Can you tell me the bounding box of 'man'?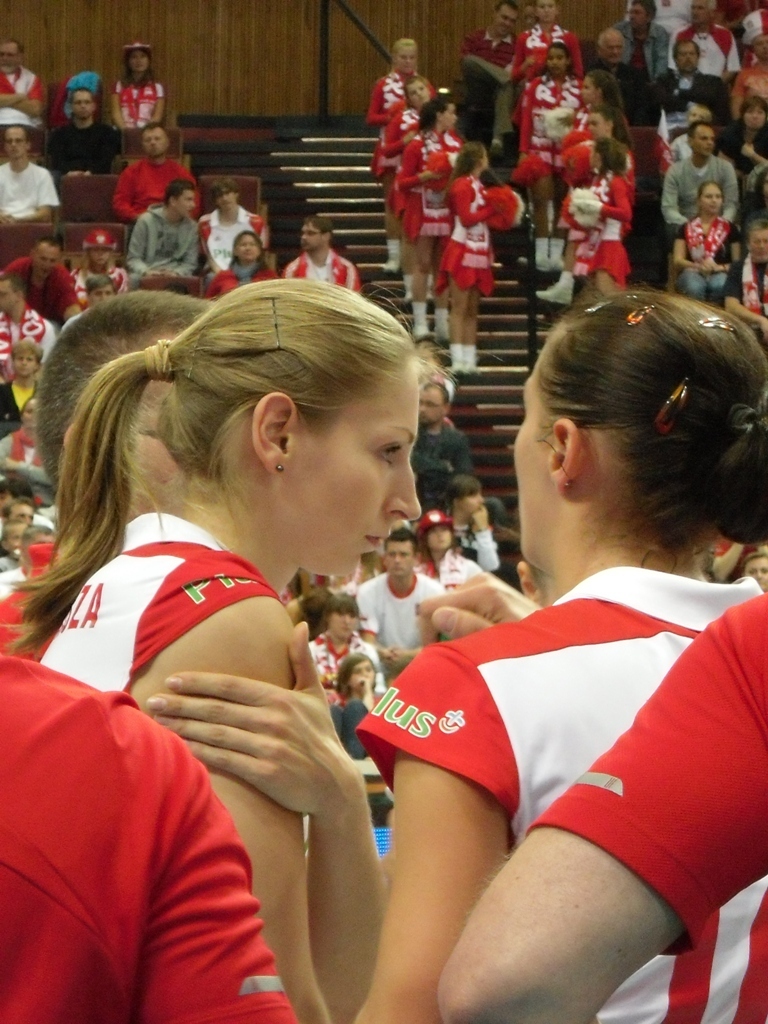
bbox=[357, 535, 445, 670].
